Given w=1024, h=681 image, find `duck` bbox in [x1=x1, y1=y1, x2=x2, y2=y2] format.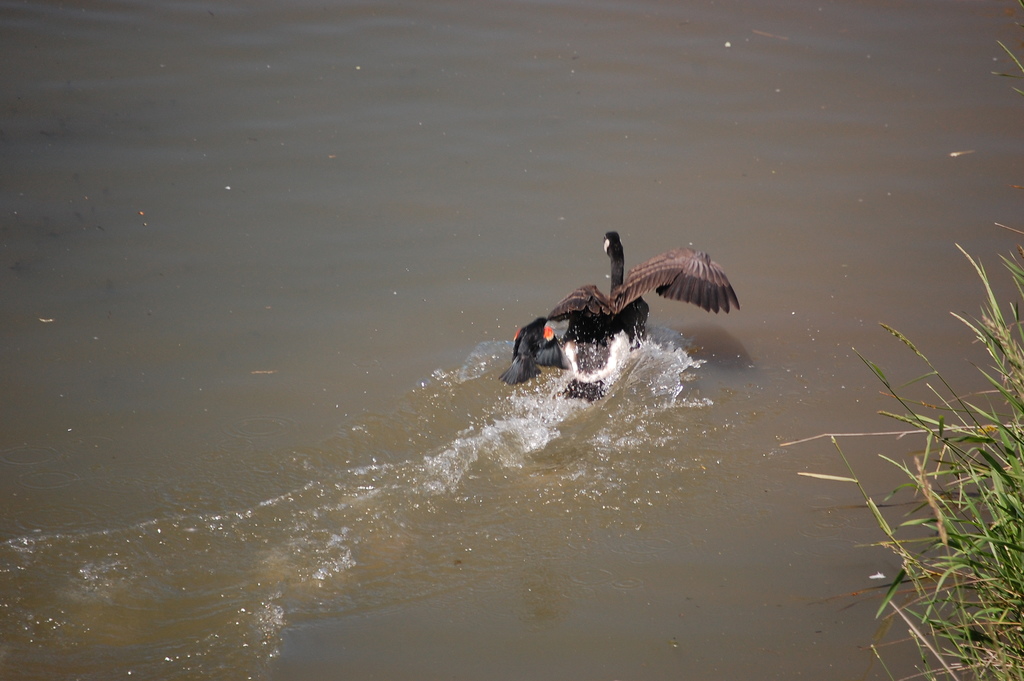
[x1=542, y1=228, x2=737, y2=406].
